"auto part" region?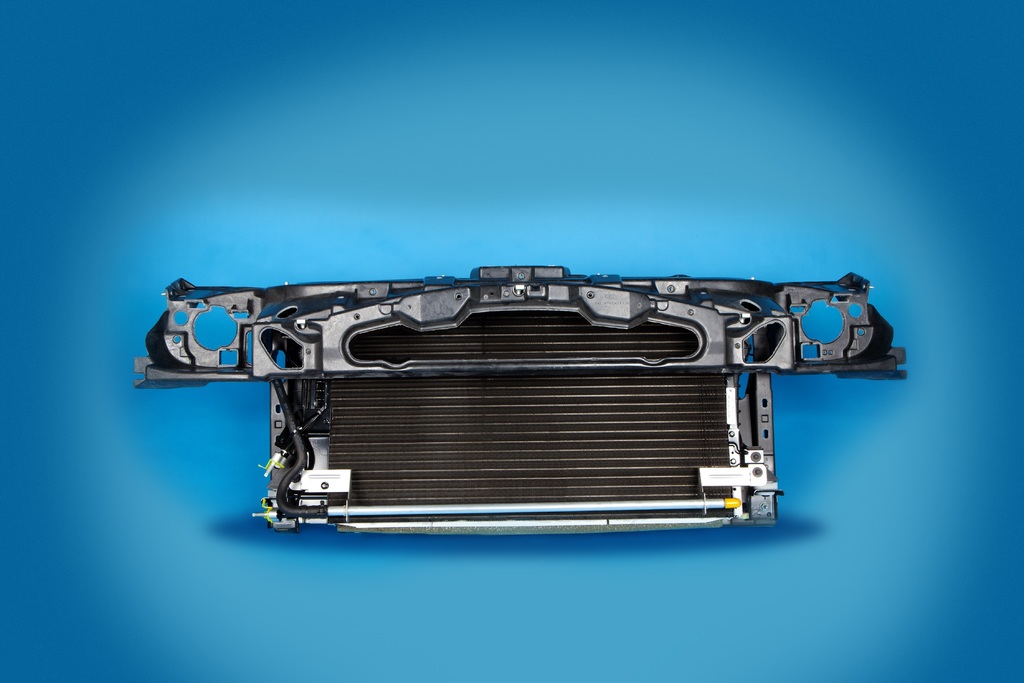
bbox=[223, 284, 839, 541]
